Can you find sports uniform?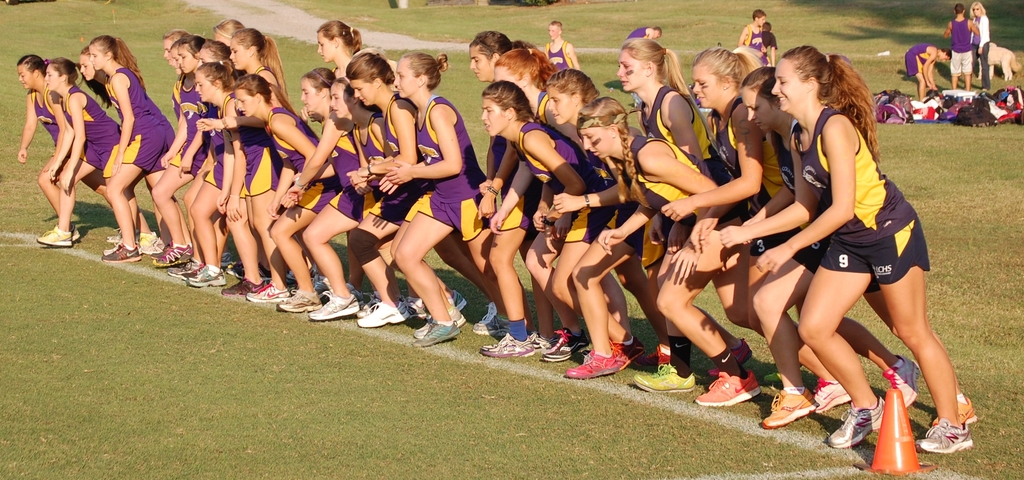
Yes, bounding box: (753, 26, 769, 56).
